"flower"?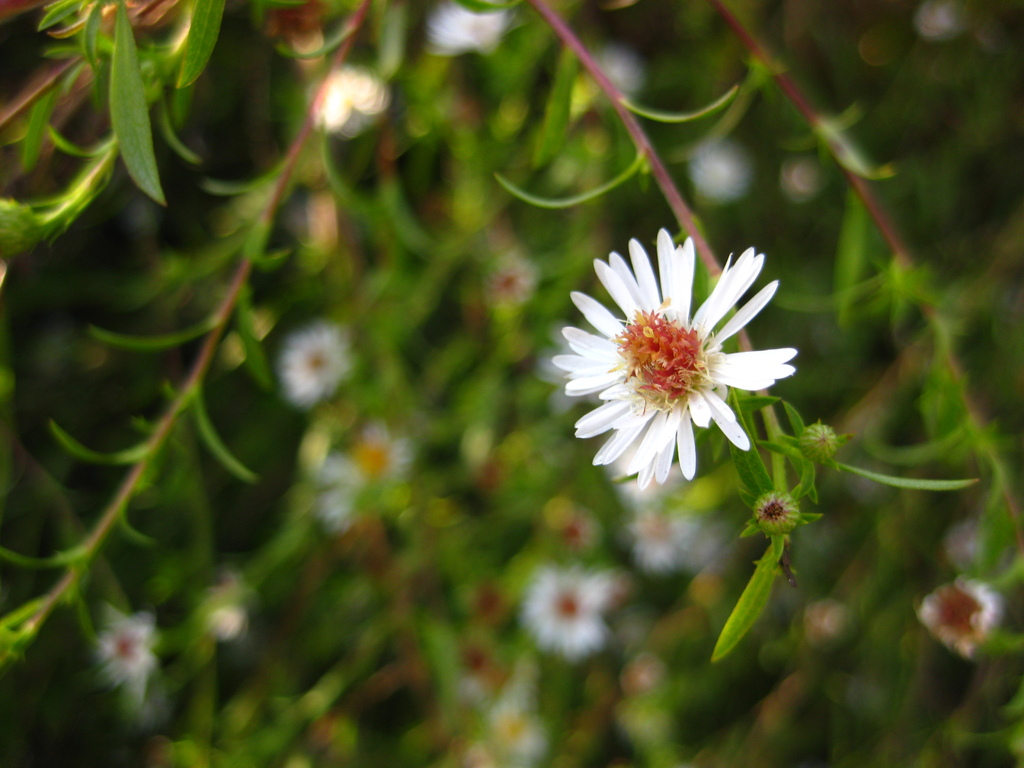
l=281, t=321, r=359, b=397
